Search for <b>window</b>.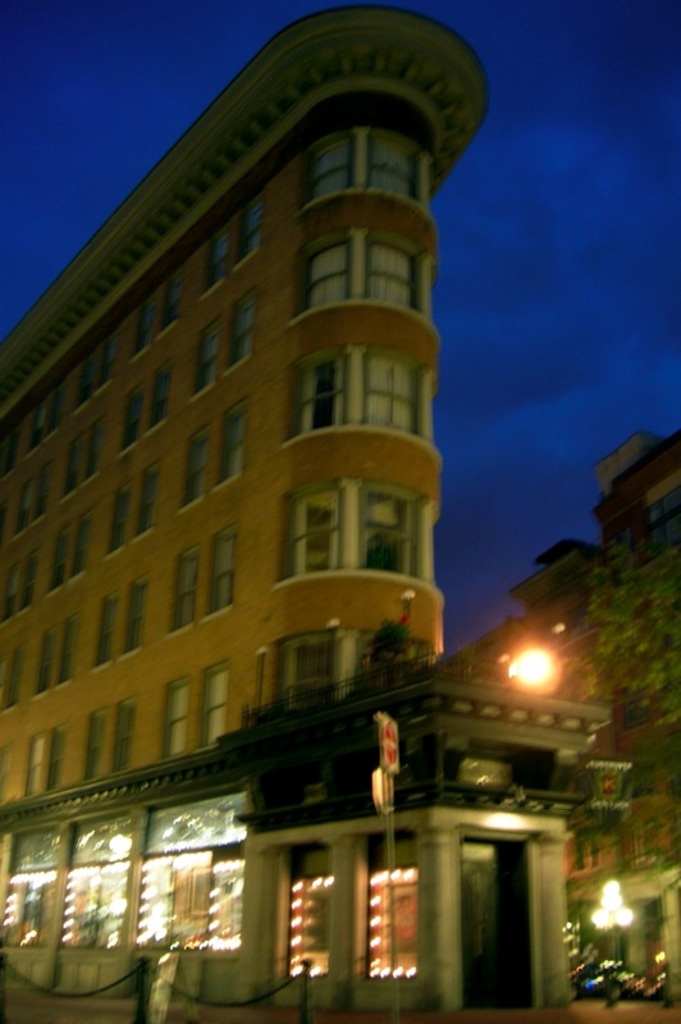
Found at 109, 481, 133, 553.
